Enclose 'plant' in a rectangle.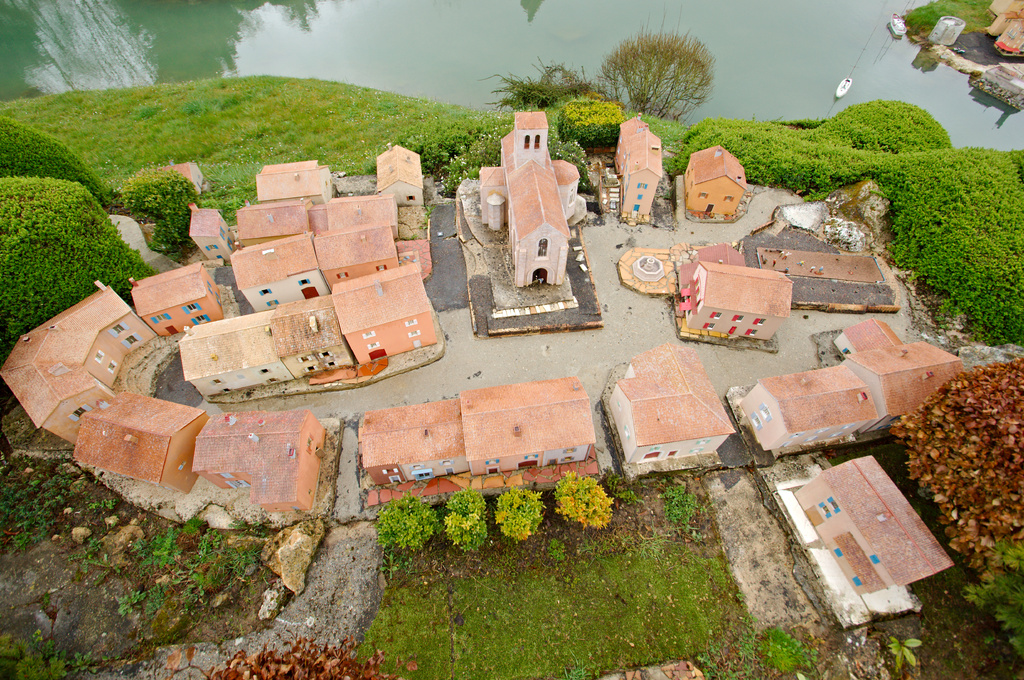
{"left": 885, "top": 634, "right": 919, "bottom": 673}.
